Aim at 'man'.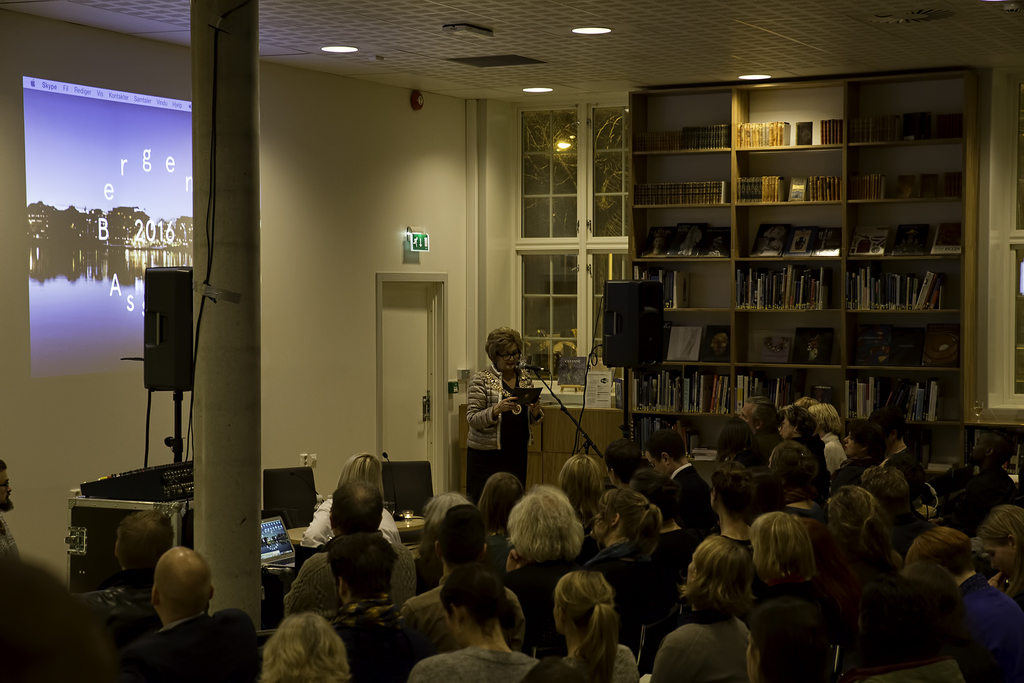
Aimed at {"left": 709, "top": 458, "right": 762, "bottom": 554}.
